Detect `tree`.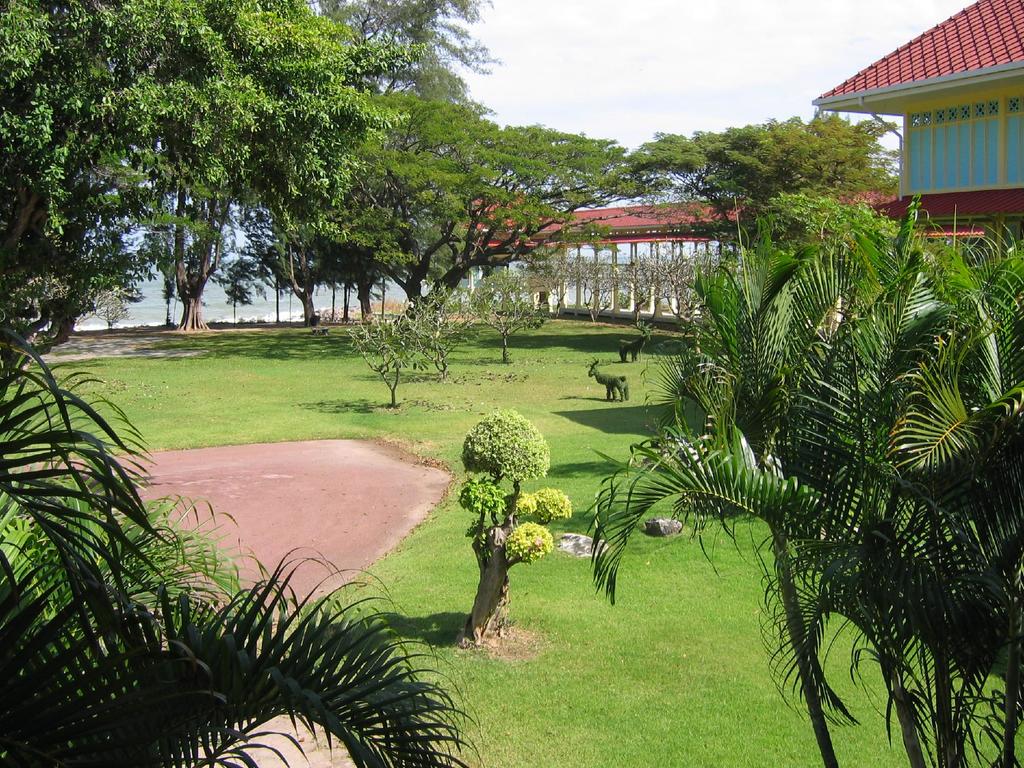
Detected at x1=448 y1=383 x2=557 y2=621.
